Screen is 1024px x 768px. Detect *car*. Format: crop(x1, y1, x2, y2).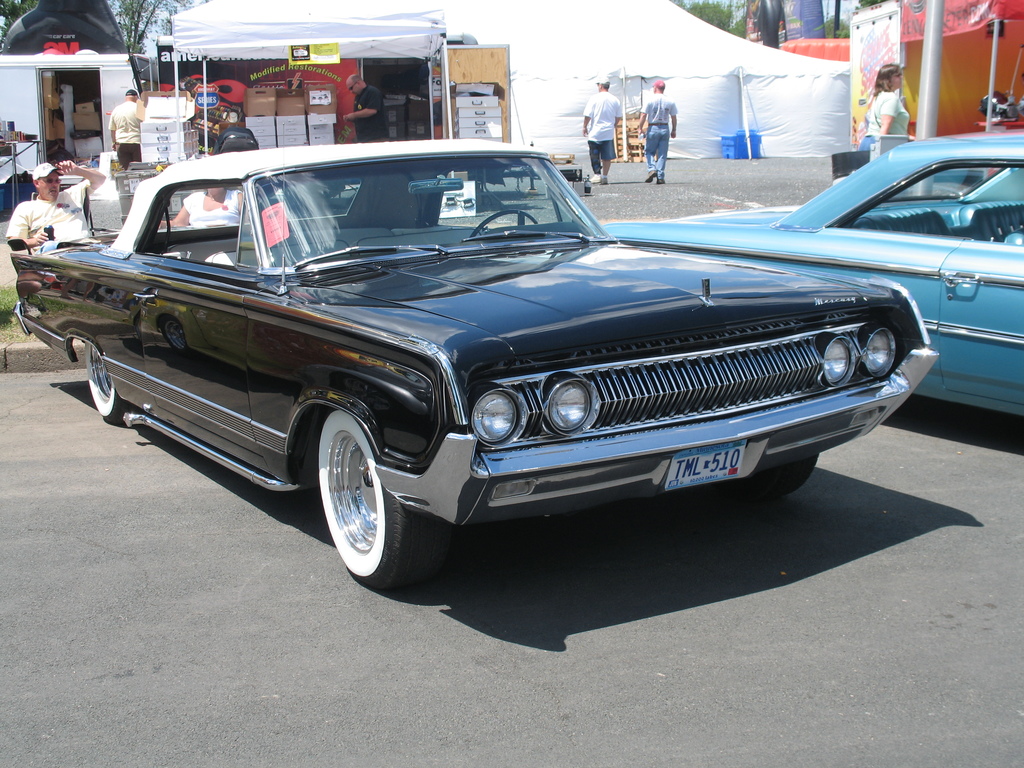
crop(12, 136, 940, 596).
